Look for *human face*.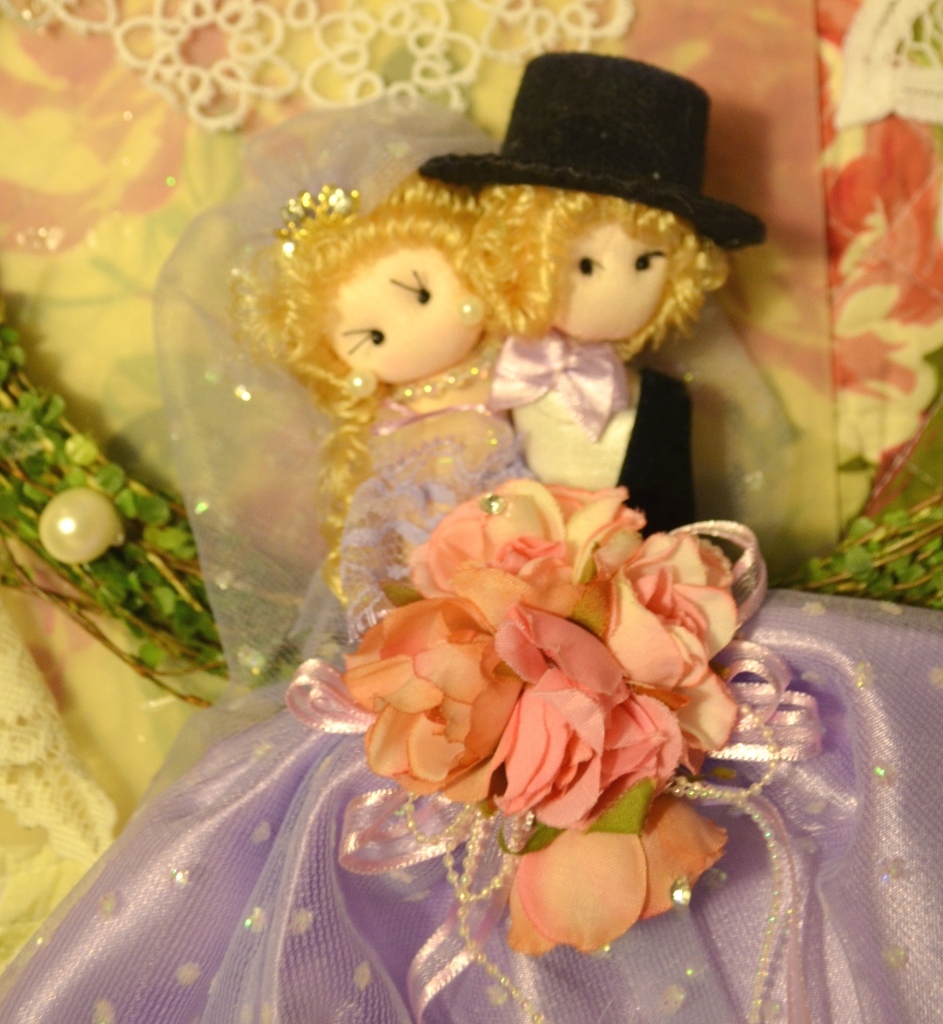
Found: box=[544, 222, 688, 345].
